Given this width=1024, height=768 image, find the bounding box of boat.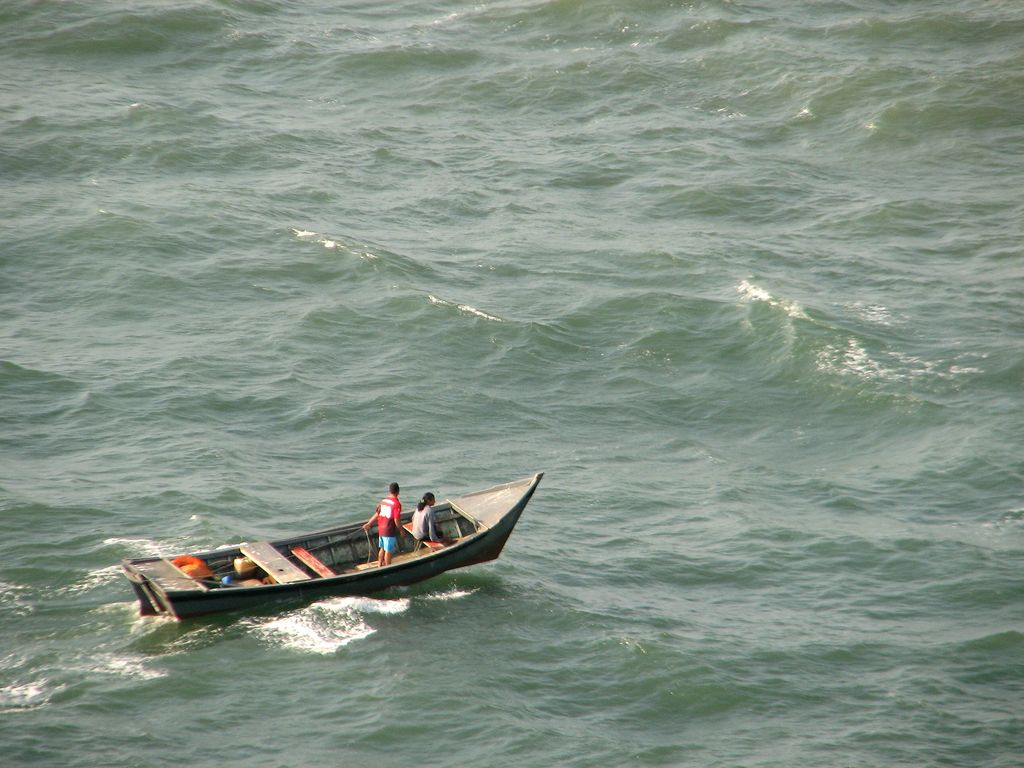
BBox(118, 483, 534, 637).
